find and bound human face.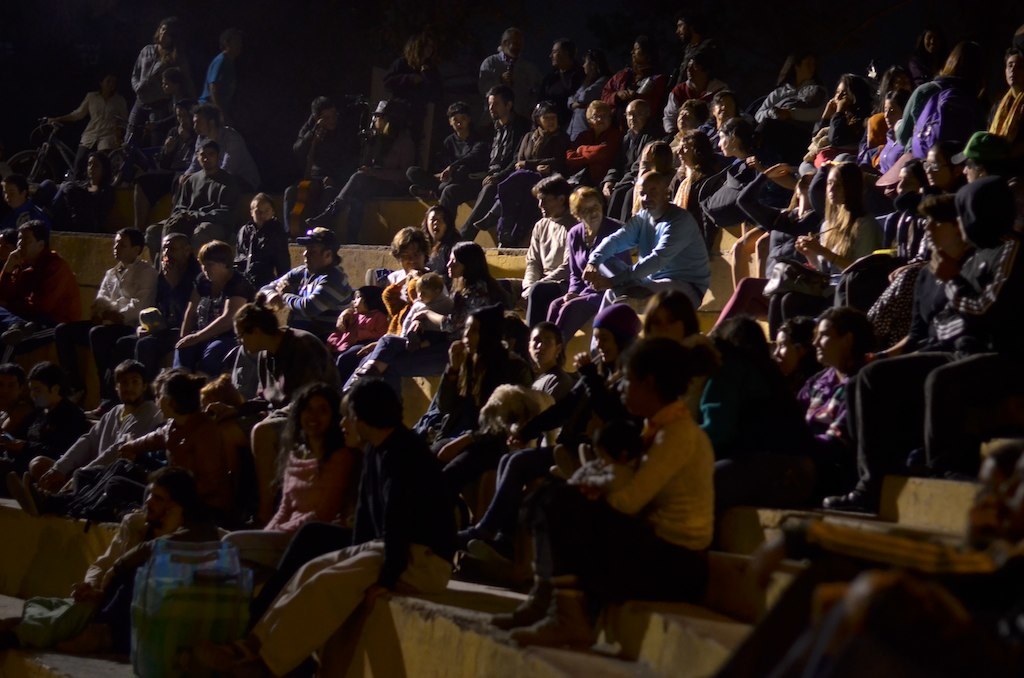
Bound: box=[431, 212, 442, 233].
